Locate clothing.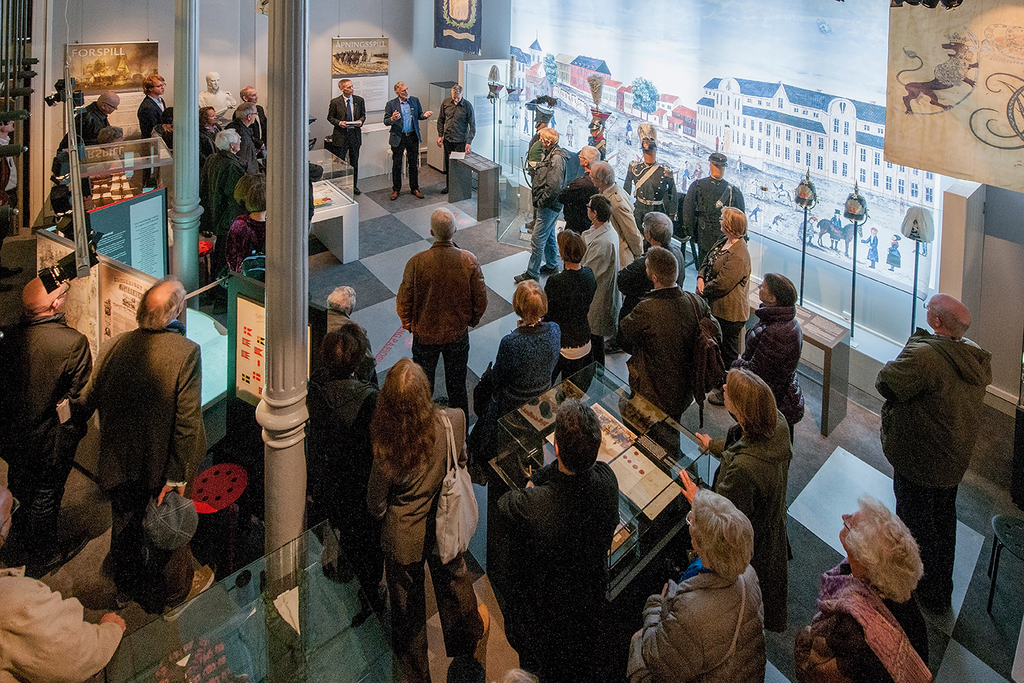
Bounding box: box(368, 399, 481, 682).
